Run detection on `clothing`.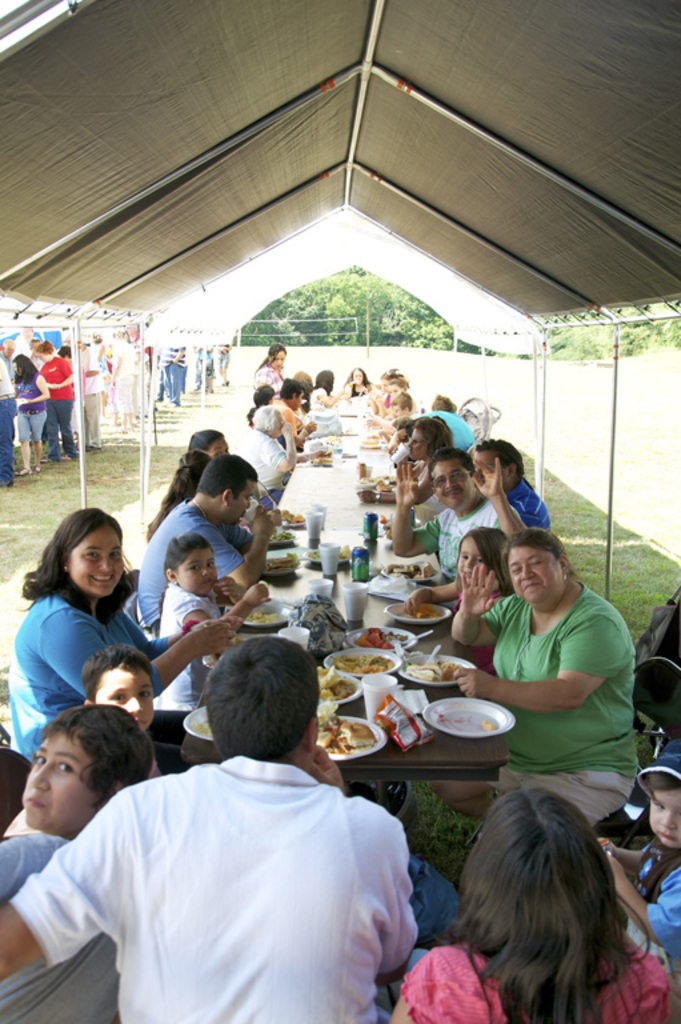
Result: select_region(140, 495, 259, 621).
